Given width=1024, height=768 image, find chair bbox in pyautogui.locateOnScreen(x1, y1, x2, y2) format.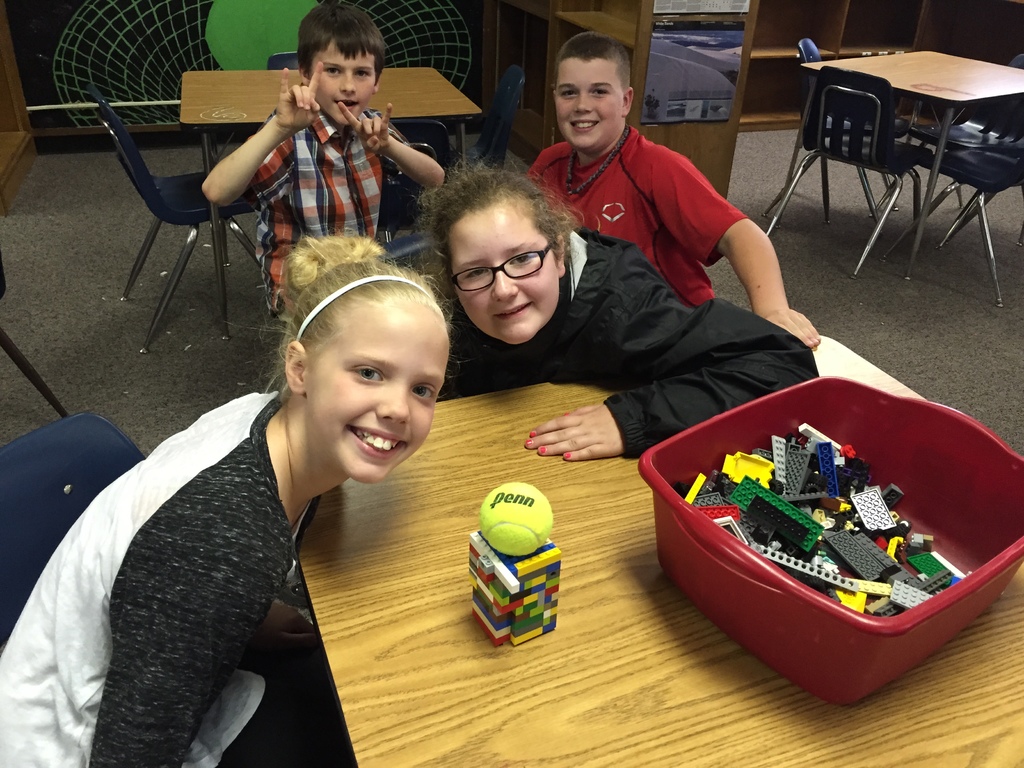
pyautogui.locateOnScreen(268, 49, 305, 76).
